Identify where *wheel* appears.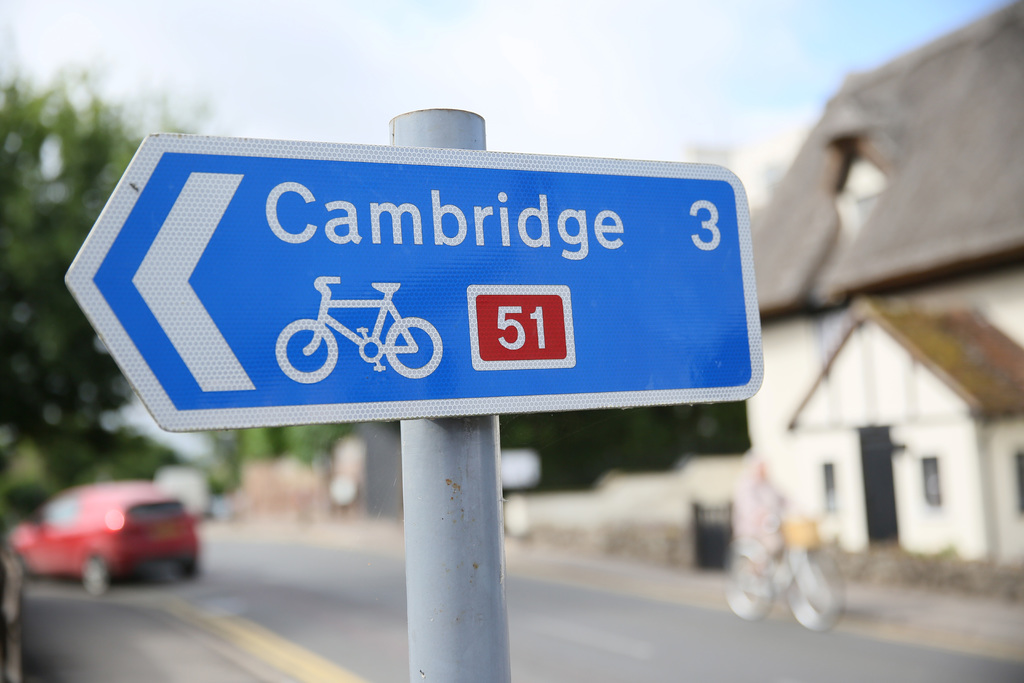
Appears at bbox=(382, 318, 445, 384).
